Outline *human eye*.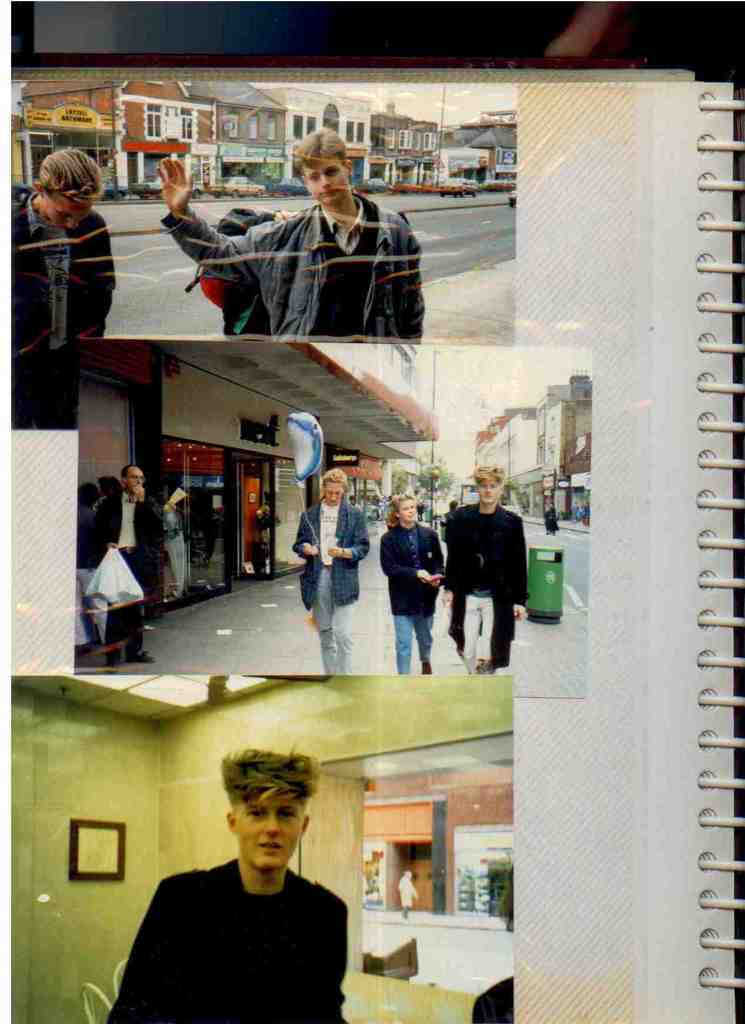
Outline: (x1=309, y1=173, x2=318, y2=180).
